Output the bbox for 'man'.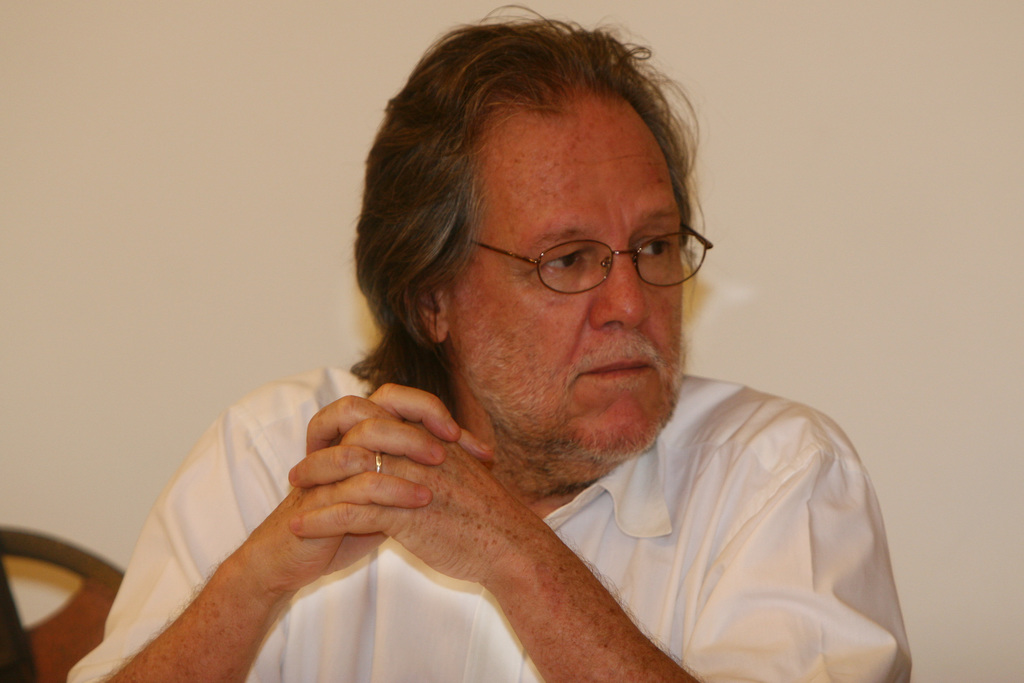
bbox=(52, 9, 913, 682).
